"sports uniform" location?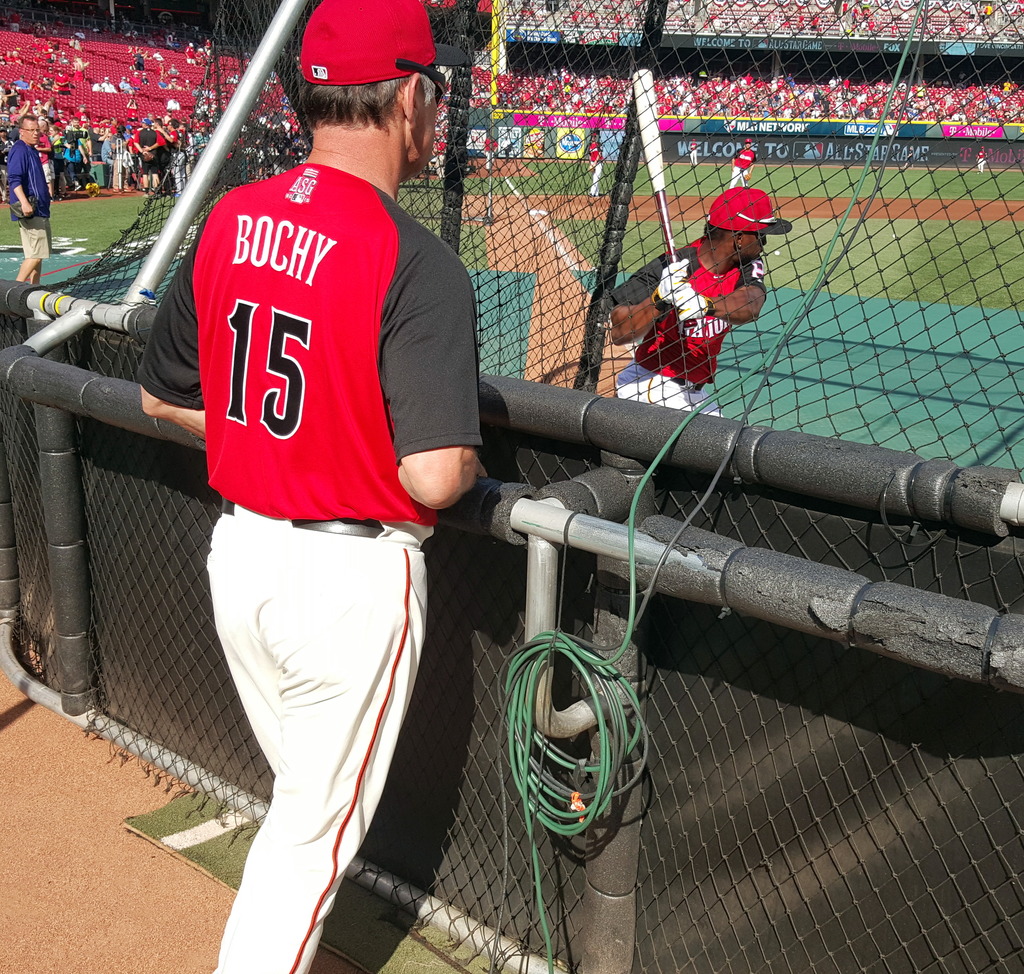
(left=728, top=145, right=756, bottom=187)
